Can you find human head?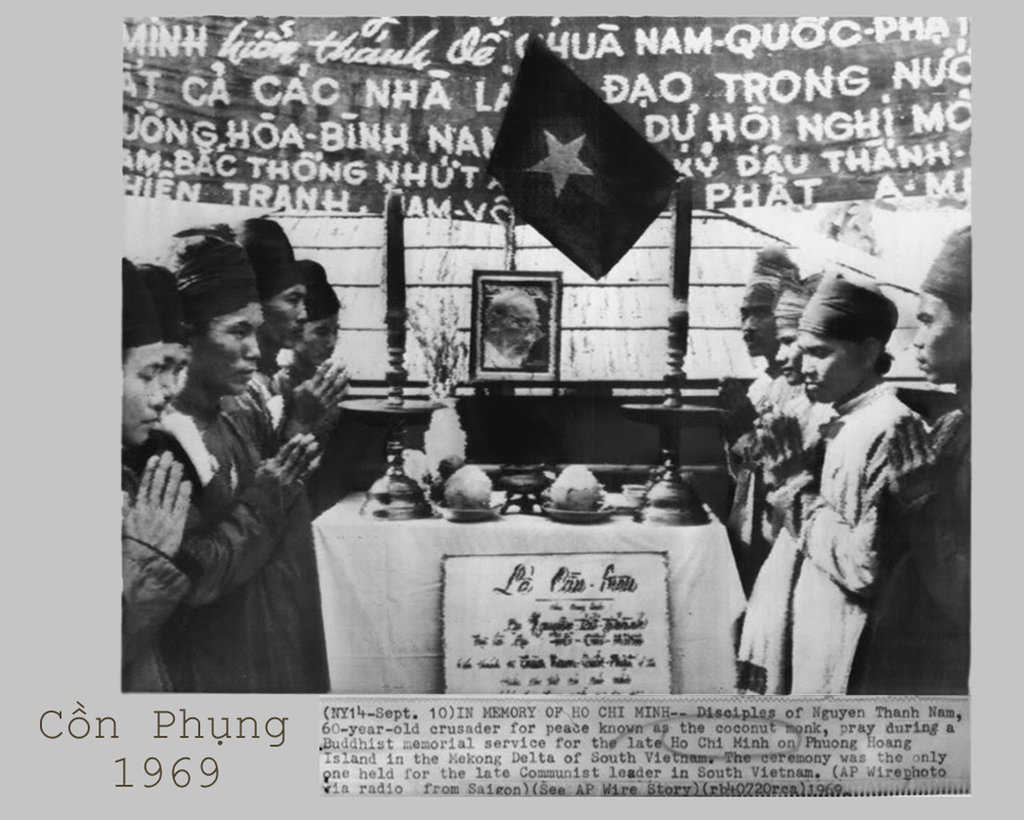
Yes, bounding box: select_region(774, 272, 822, 382).
